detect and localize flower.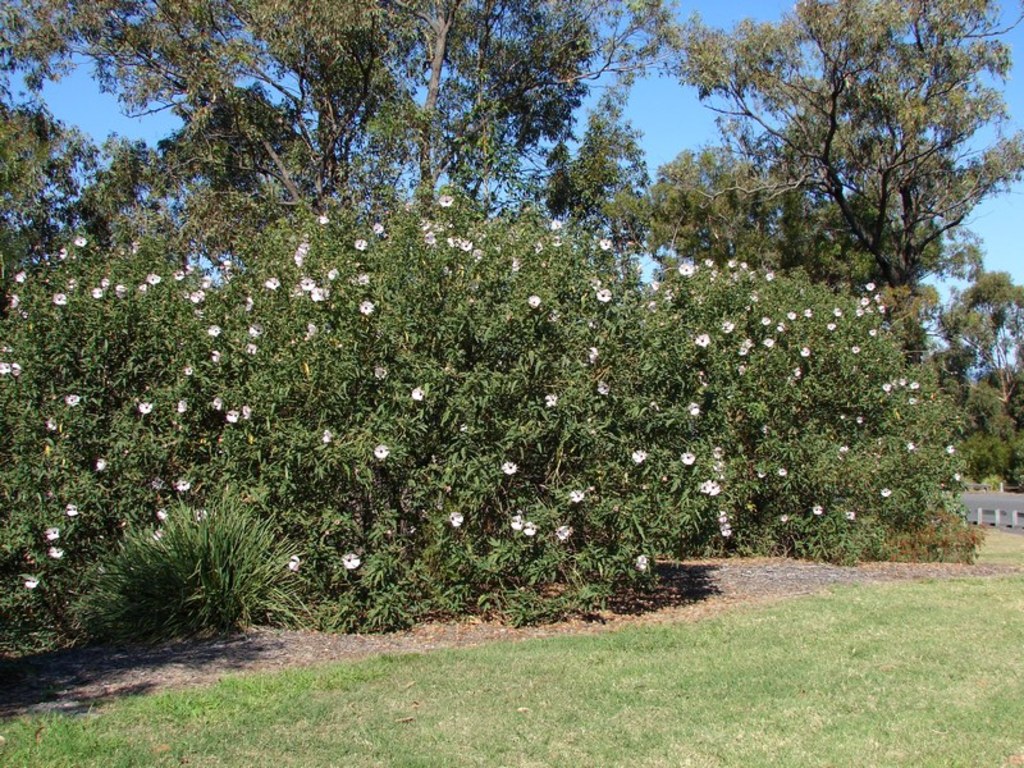
Localized at bbox=[291, 241, 311, 266].
